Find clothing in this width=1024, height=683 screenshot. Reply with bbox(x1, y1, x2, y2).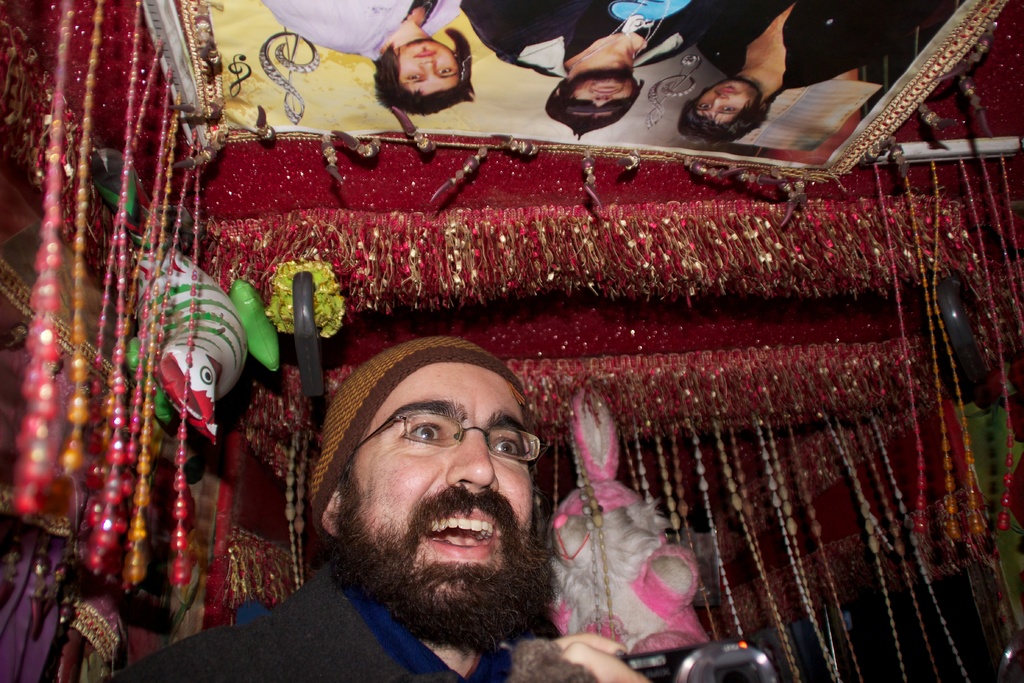
bbox(452, 0, 719, 73).
